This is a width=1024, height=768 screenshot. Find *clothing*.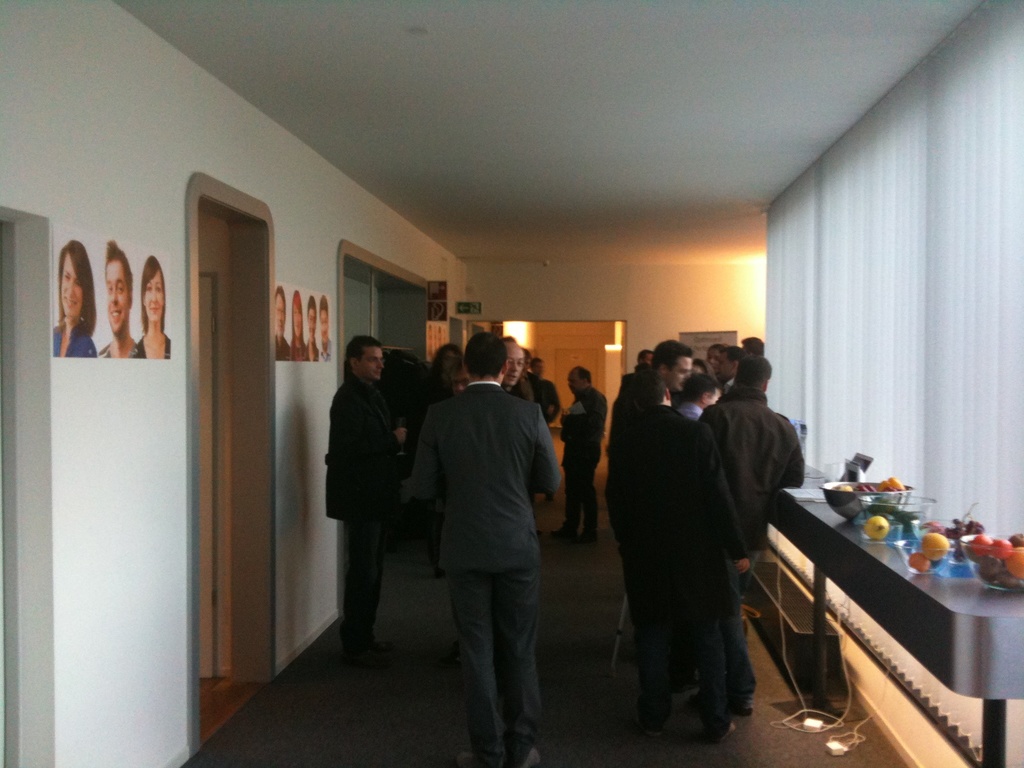
Bounding box: pyautogui.locateOnScreen(432, 380, 451, 445).
